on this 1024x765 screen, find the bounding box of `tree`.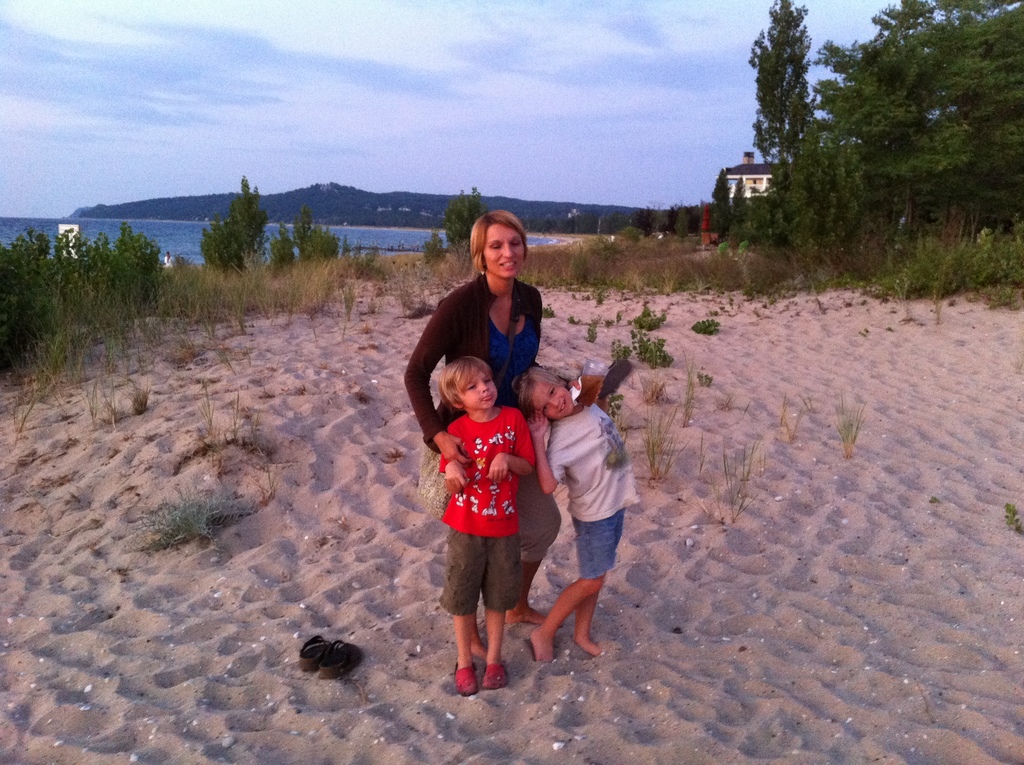
Bounding box: [left=52, top=195, right=200, bottom=218].
